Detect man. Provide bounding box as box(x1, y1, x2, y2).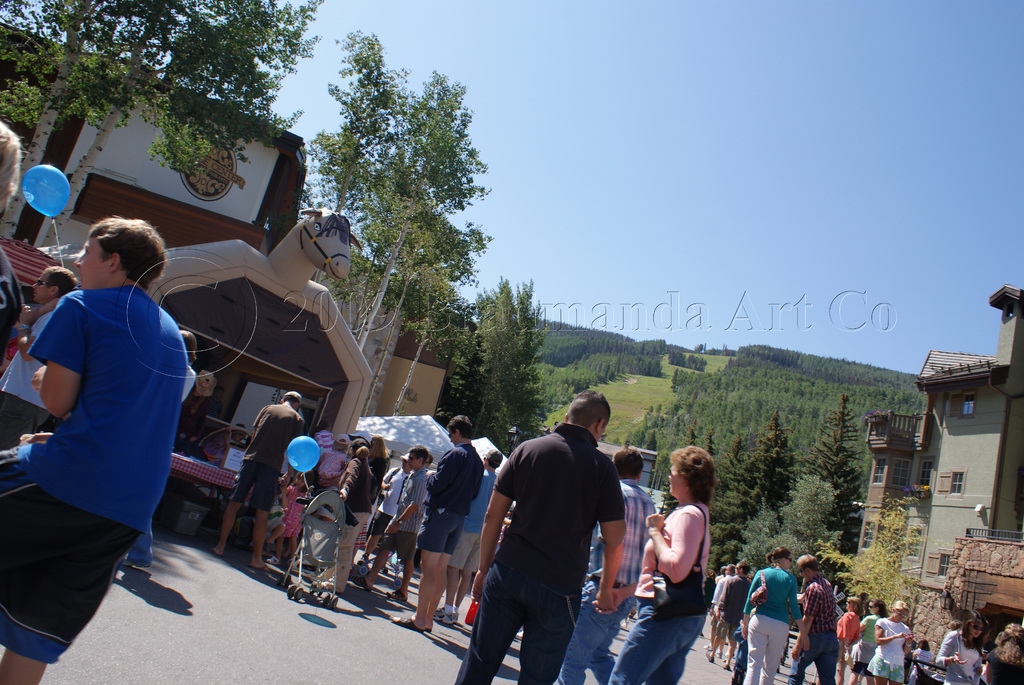
box(0, 219, 186, 684).
